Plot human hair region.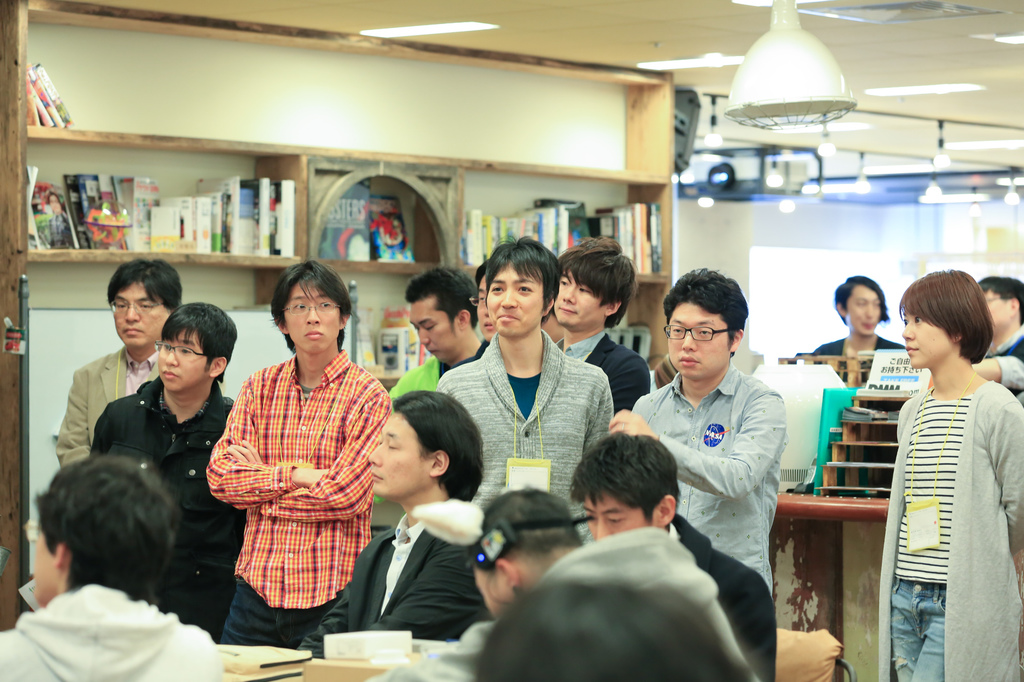
Plotted at (394,391,486,506).
